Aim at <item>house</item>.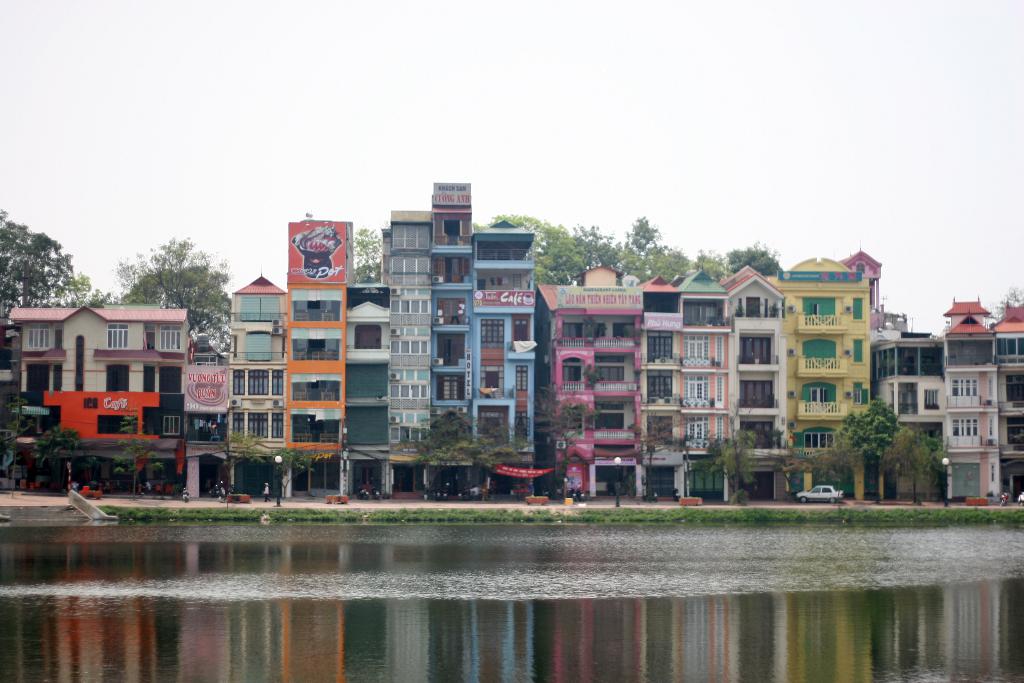
Aimed at (left=390, top=218, right=436, bottom=478).
